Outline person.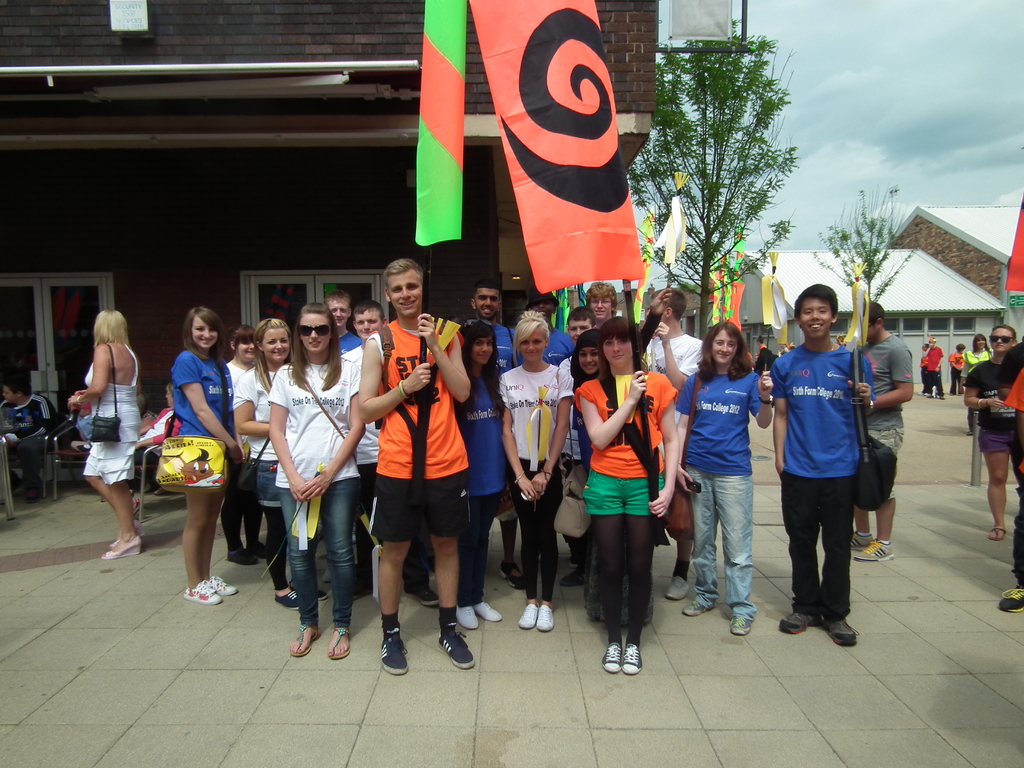
Outline: <bbox>774, 283, 878, 643</bbox>.
